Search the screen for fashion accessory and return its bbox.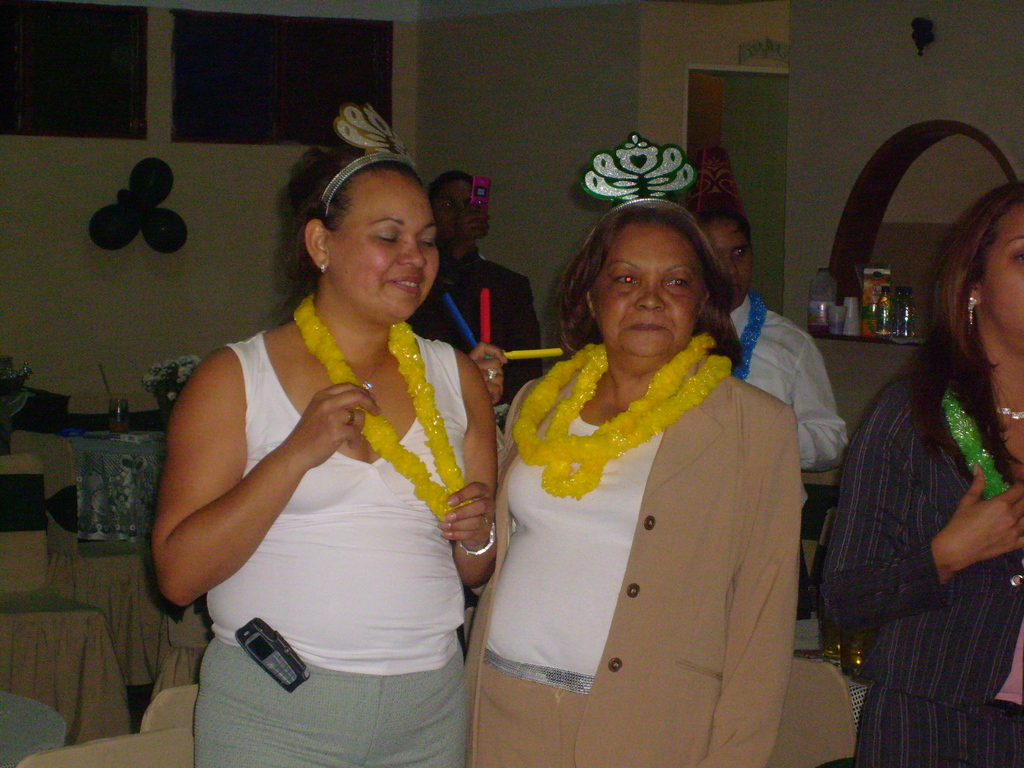
Found: 687:143:746:216.
